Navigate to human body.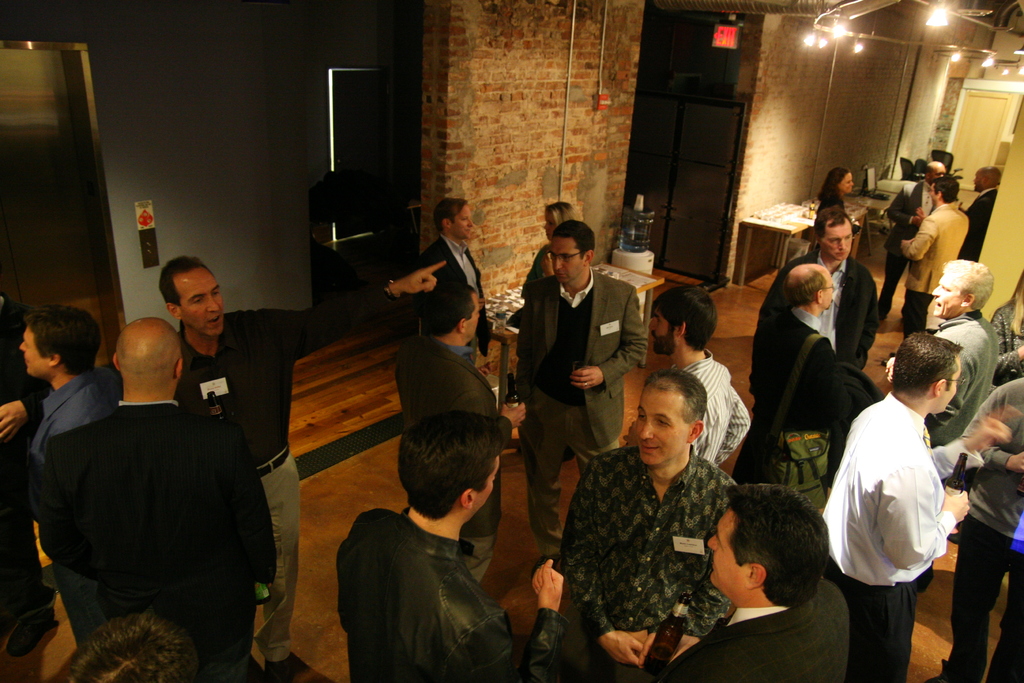
Navigation target: {"x1": 522, "y1": 210, "x2": 636, "y2": 618}.
